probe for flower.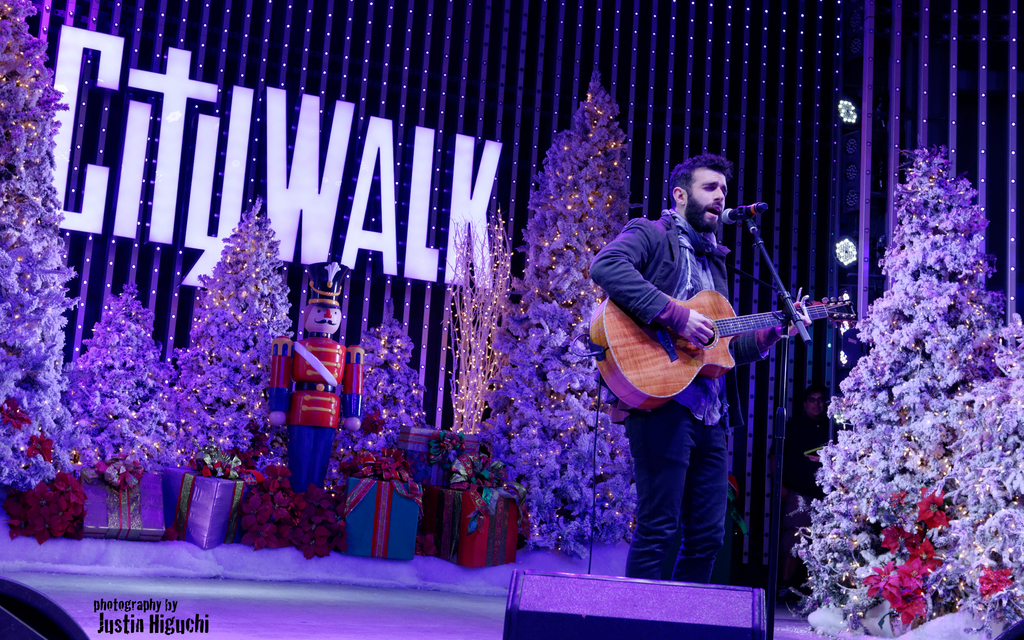
Probe result: BBox(977, 564, 1020, 601).
